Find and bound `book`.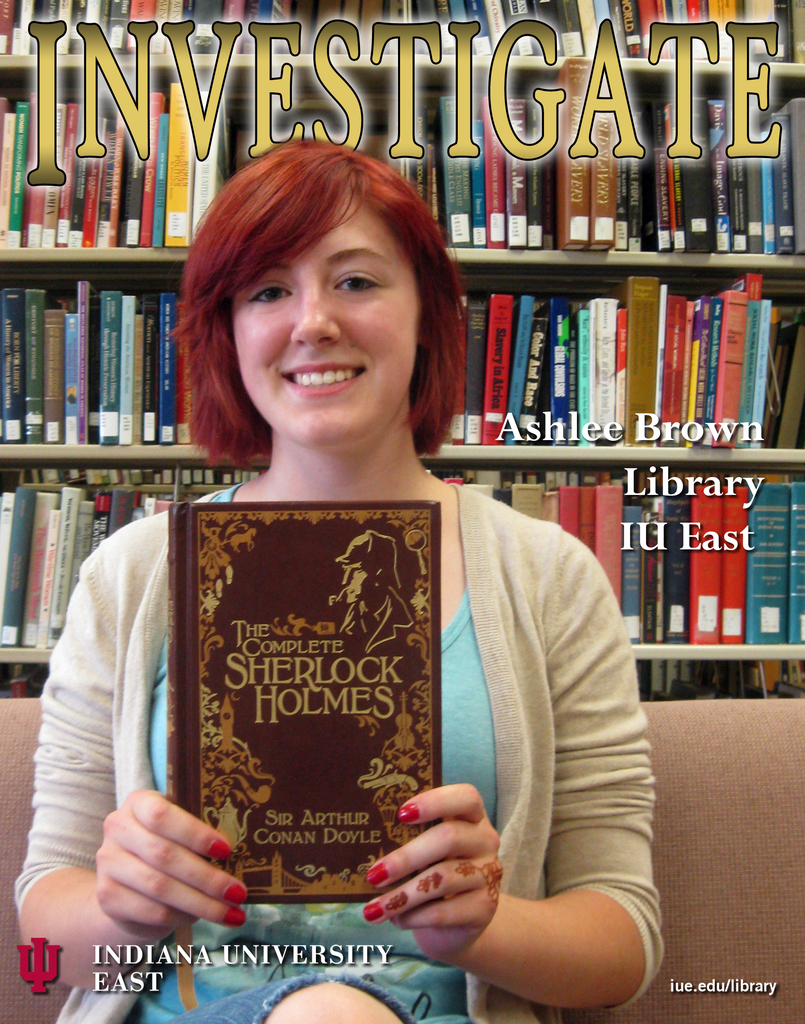
Bound: <region>167, 495, 441, 904</region>.
